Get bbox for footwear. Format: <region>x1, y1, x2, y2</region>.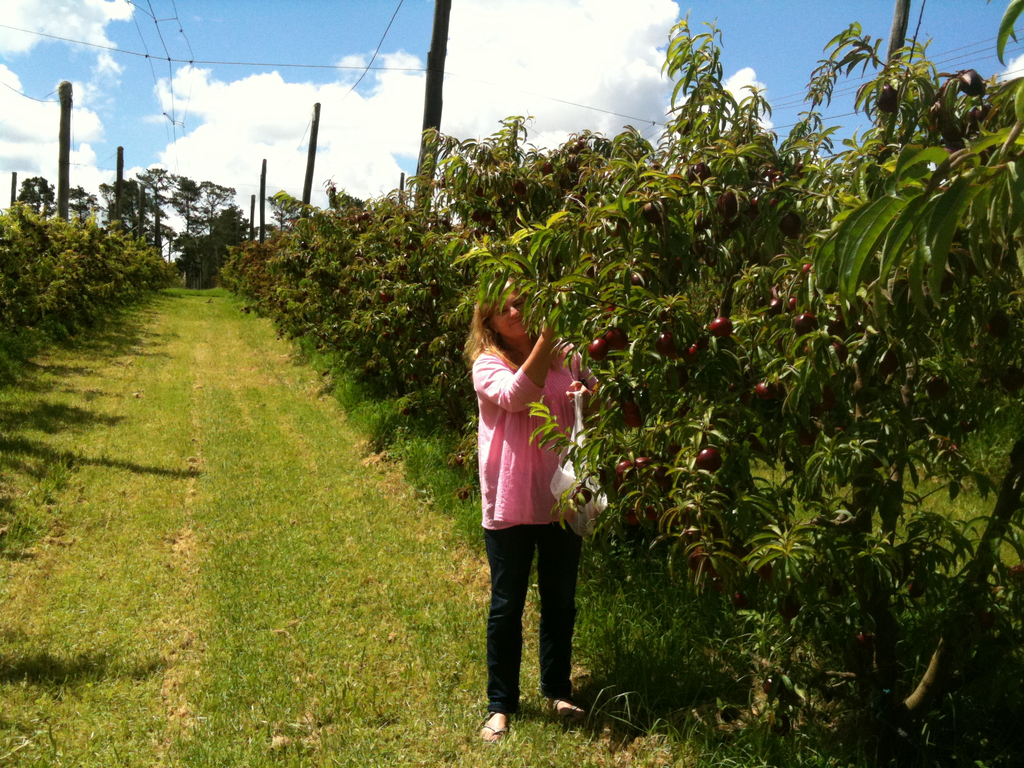
<region>476, 710, 513, 744</region>.
